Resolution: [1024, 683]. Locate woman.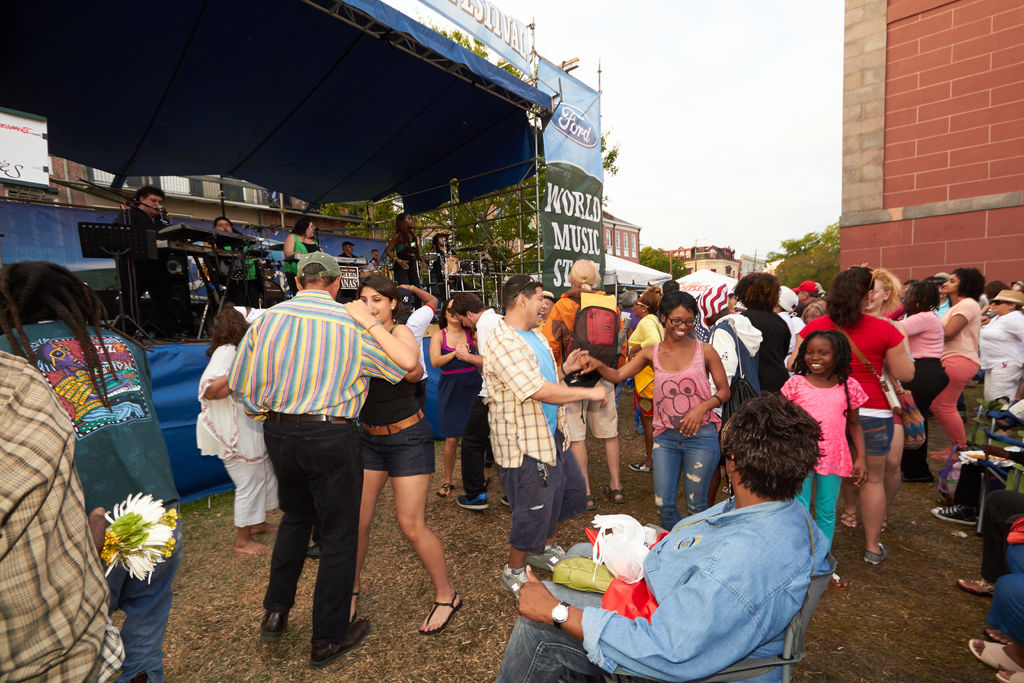
342/268/462/633.
